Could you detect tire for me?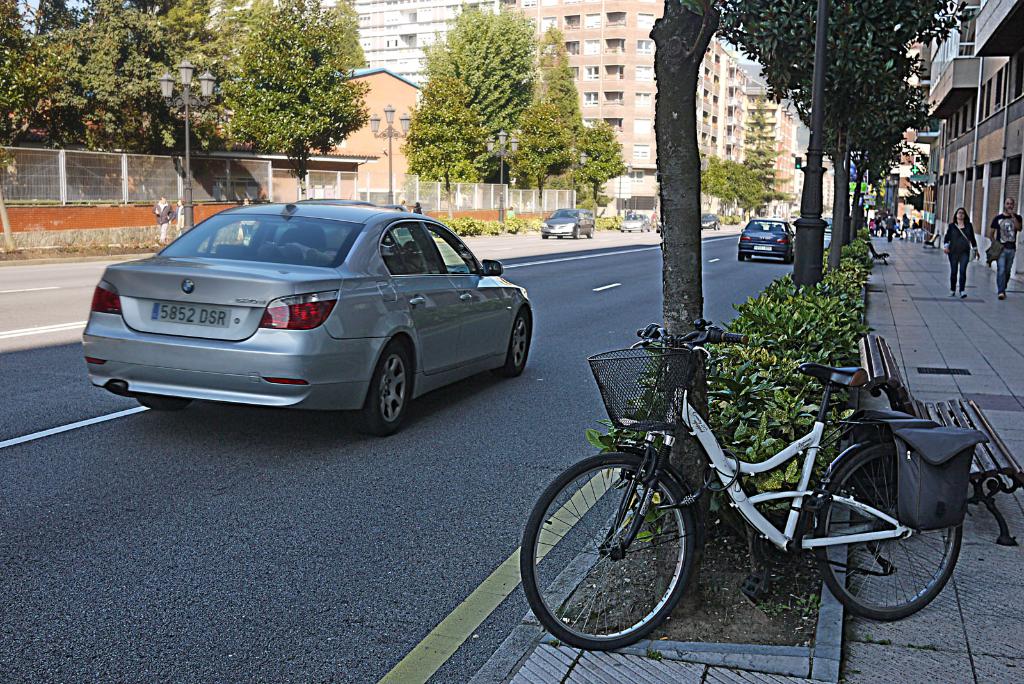
Detection result: x1=492, y1=308, x2=529, y2=377.
